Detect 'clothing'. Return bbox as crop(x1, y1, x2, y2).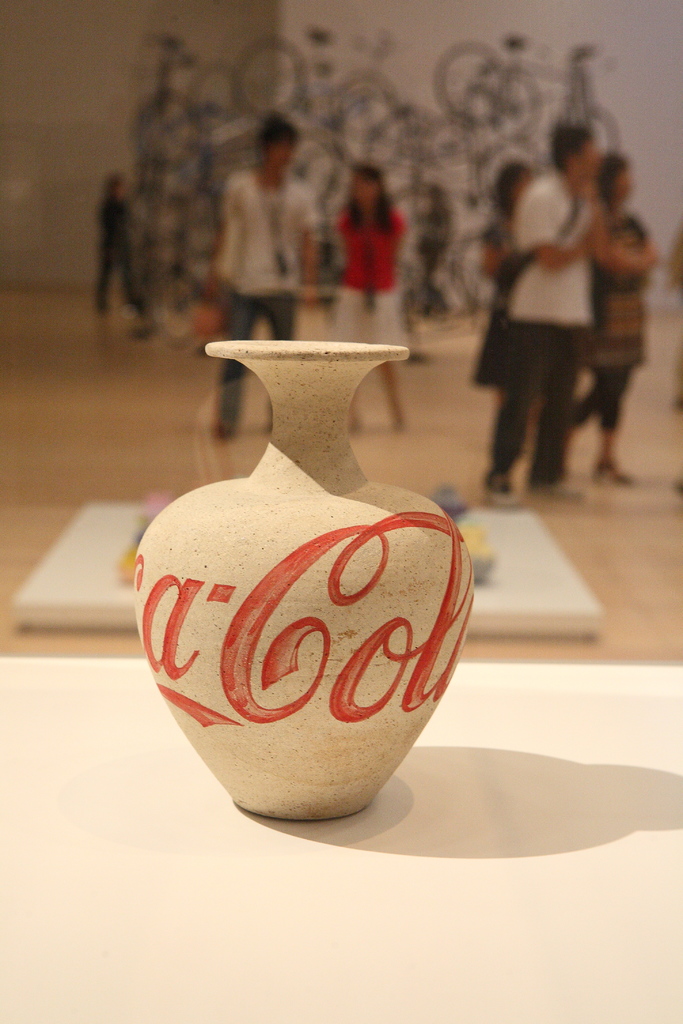
crop(489, 171, 595, 484).
